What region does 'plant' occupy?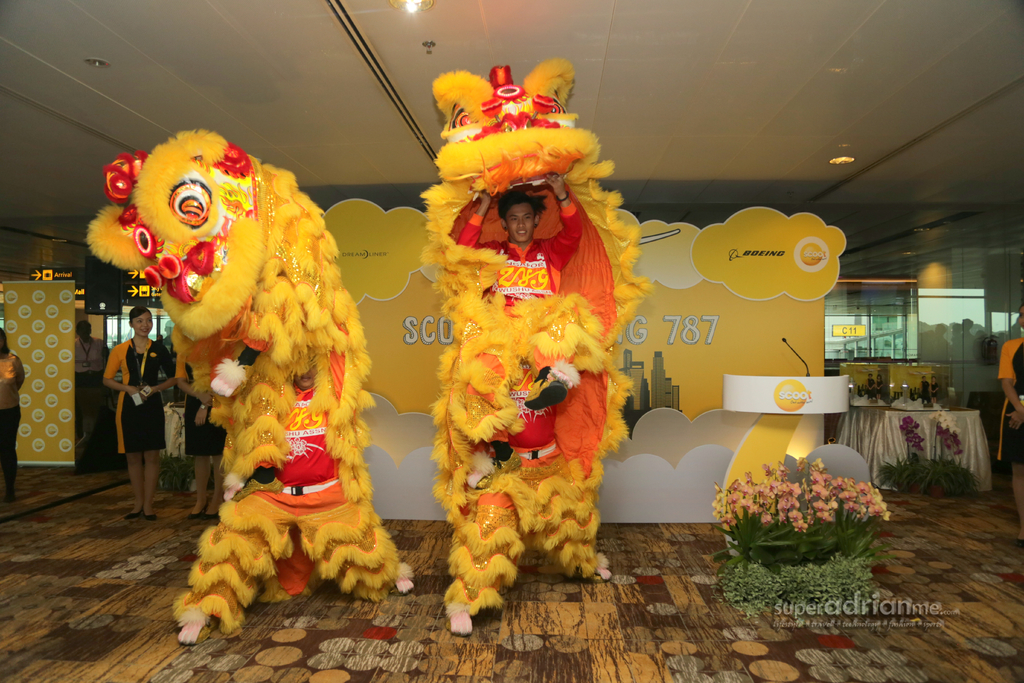
<box>159,399,193,491</box>.
